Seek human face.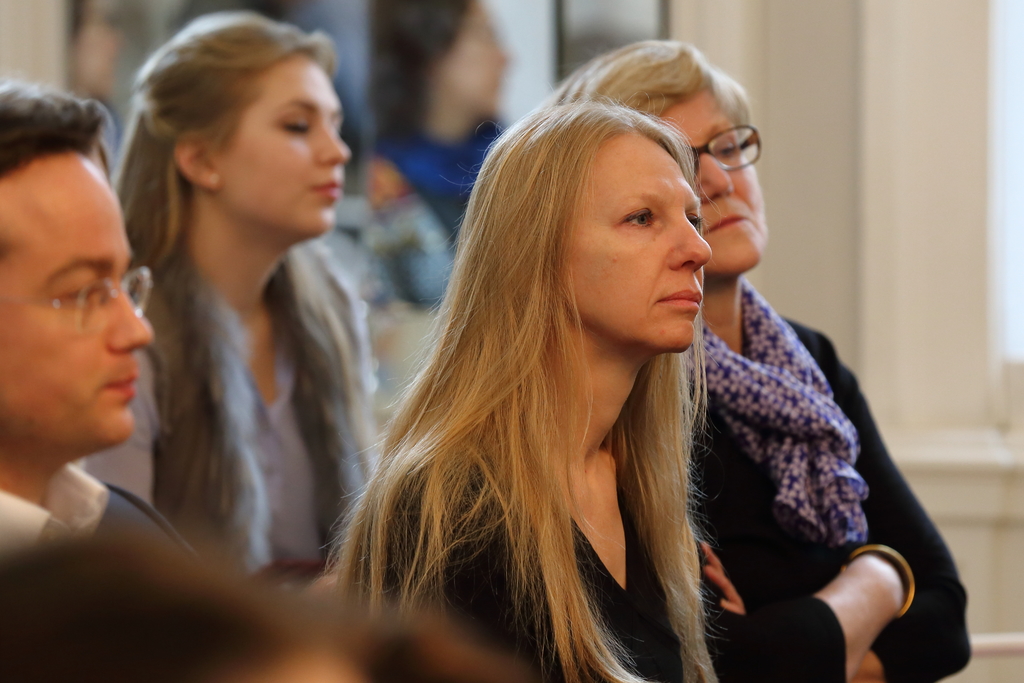
crop(658, 92, 771, 277).
